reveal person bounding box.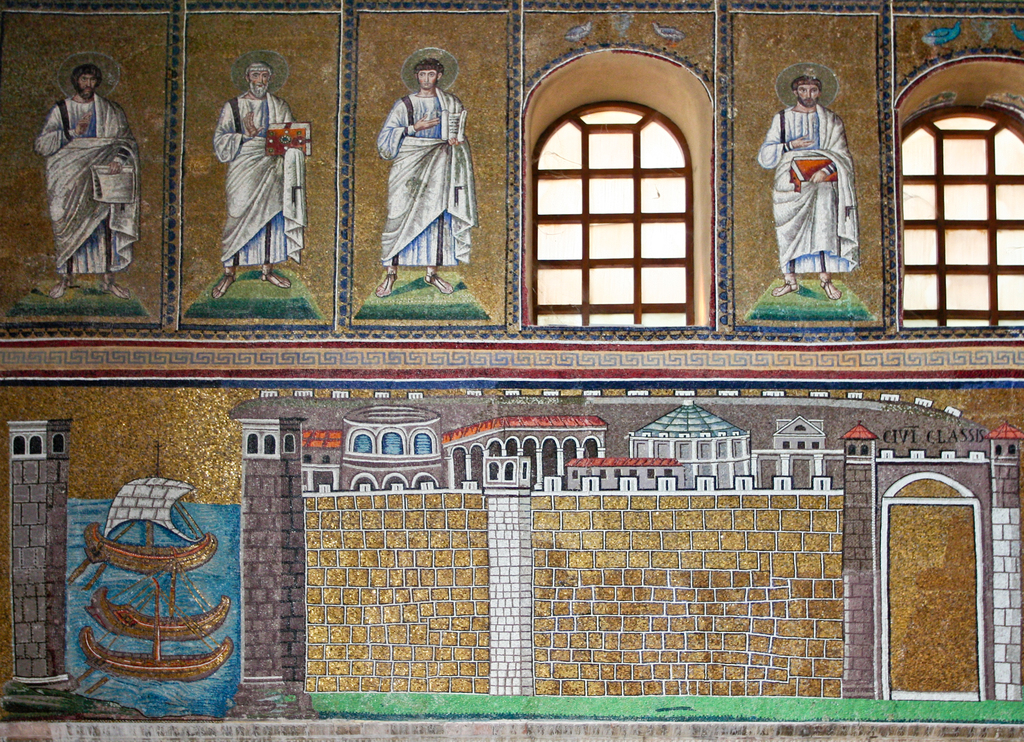
Revealed: [753,76,858,301].
